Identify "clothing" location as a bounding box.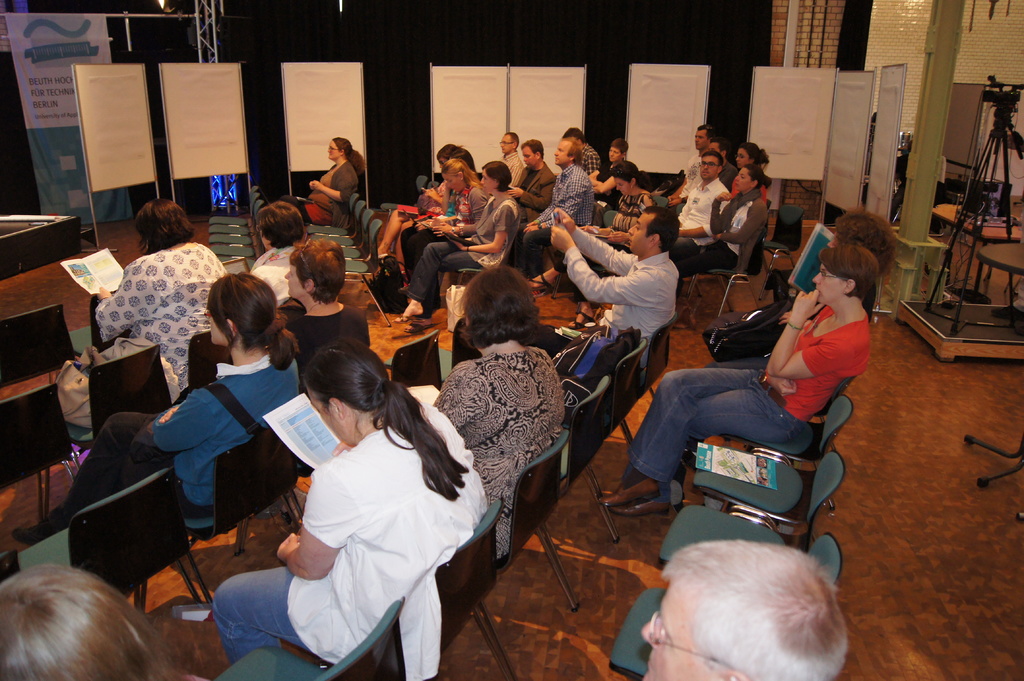
region(283, 157, 356, 223).
